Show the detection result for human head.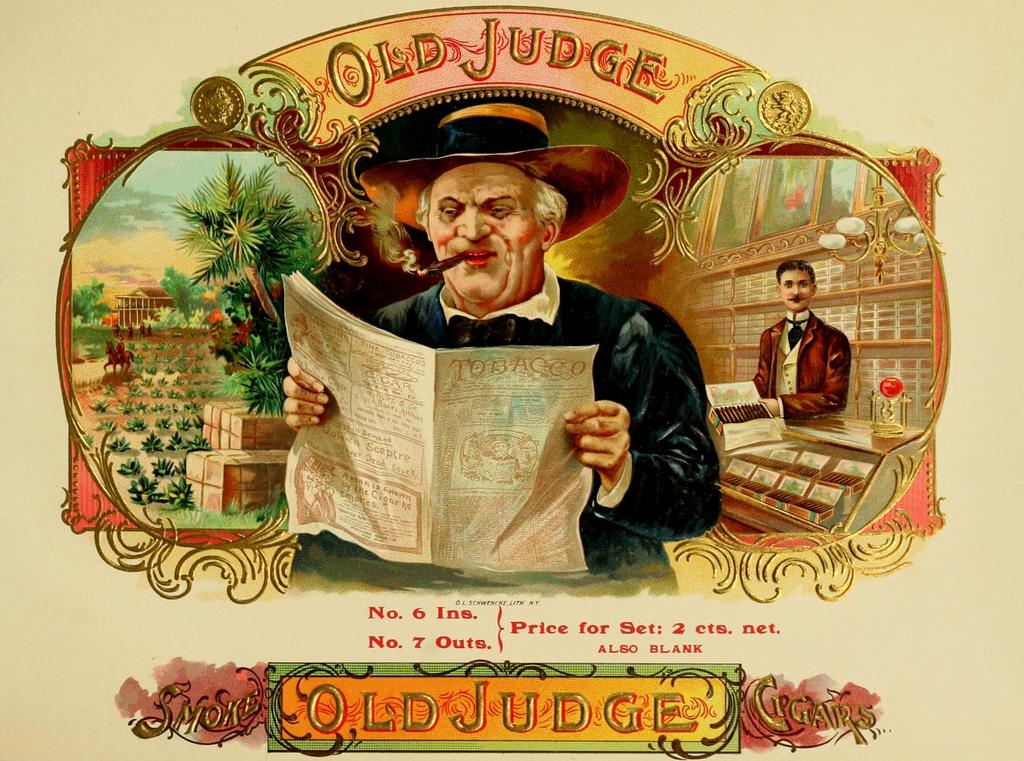
[406, 161, 563, 307].
